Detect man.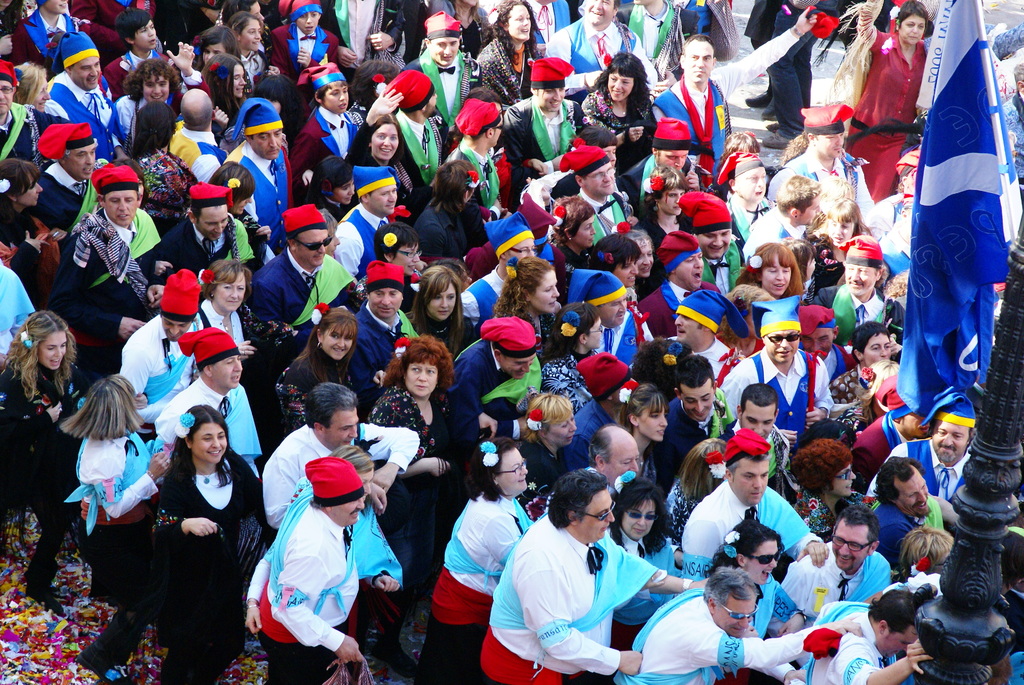
Detected at (left=719, top=297, right=832, bottom=444).
